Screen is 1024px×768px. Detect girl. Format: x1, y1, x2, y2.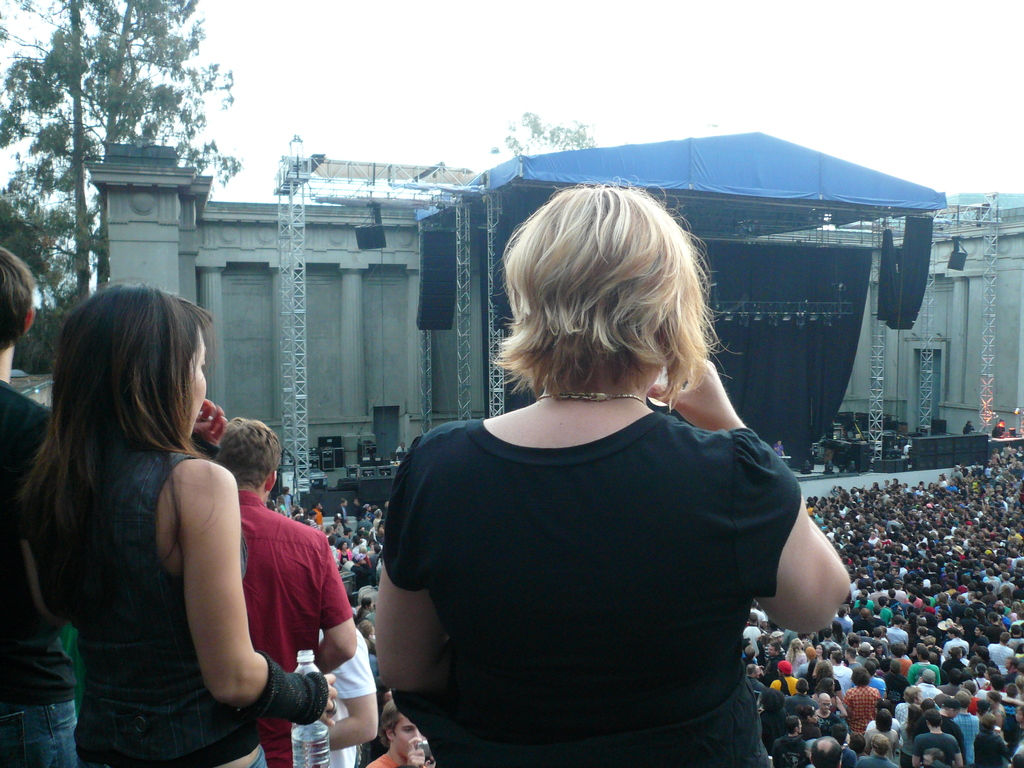
10, 280, 340, 767.
